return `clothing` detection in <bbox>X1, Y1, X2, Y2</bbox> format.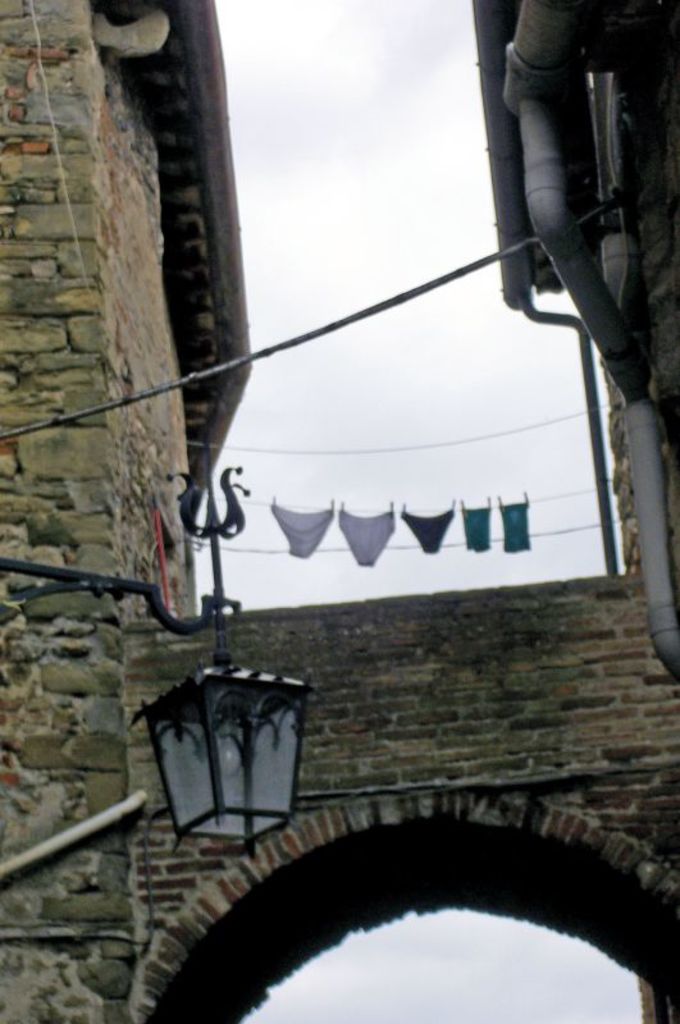
<bbox>501, 502, 533, 553</bbox>.
